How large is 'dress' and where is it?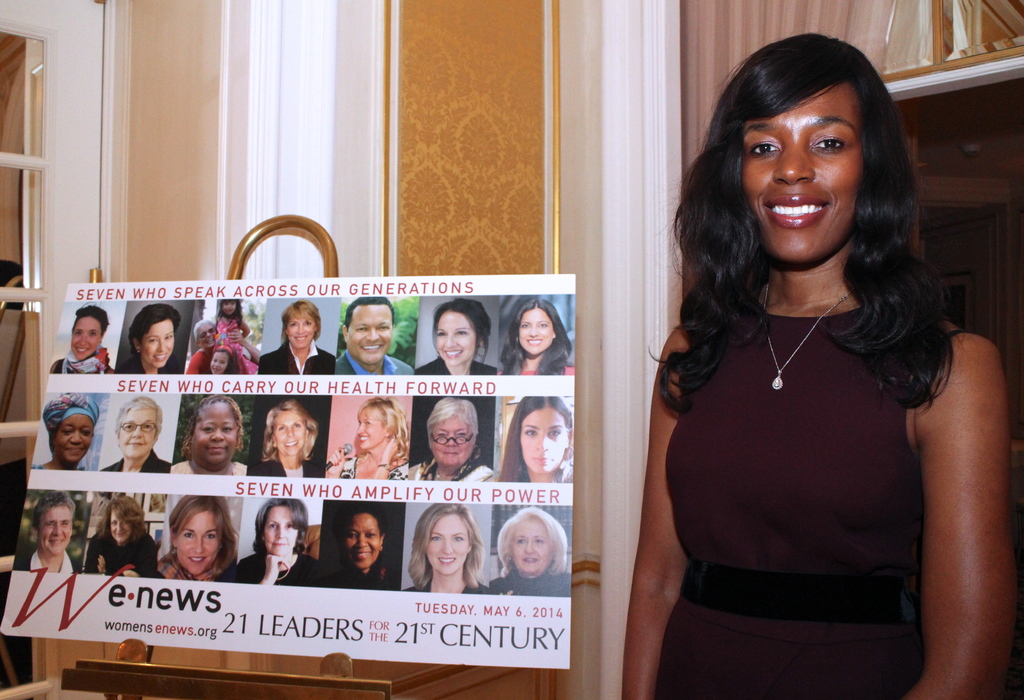
Bounding box: 648:304:929:699.
